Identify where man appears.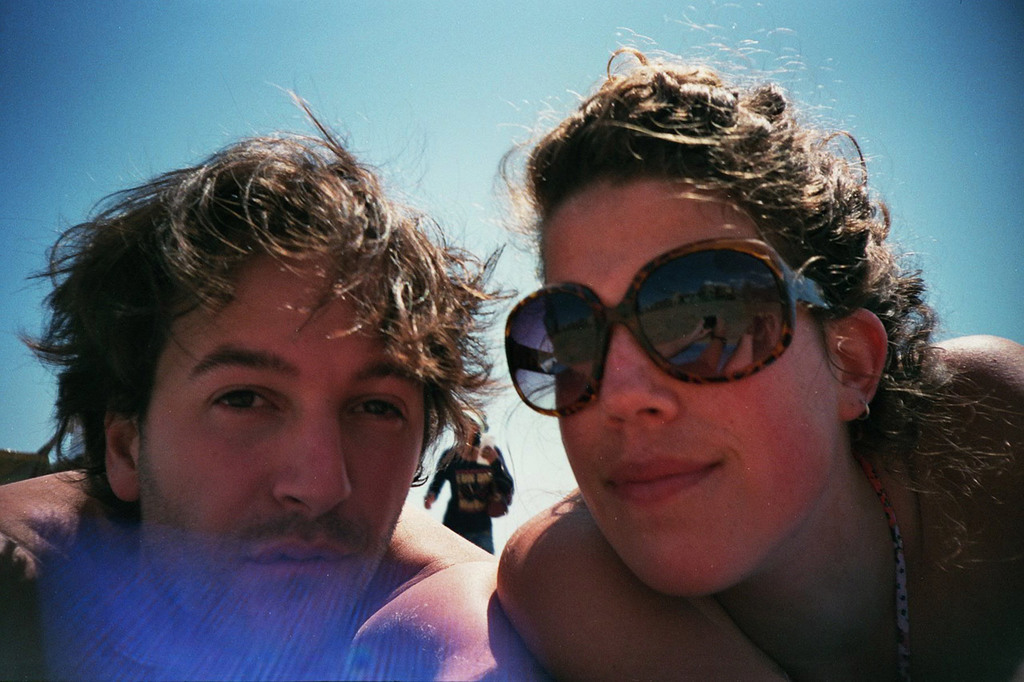
Appears at box(33, 219, 549, 648).
